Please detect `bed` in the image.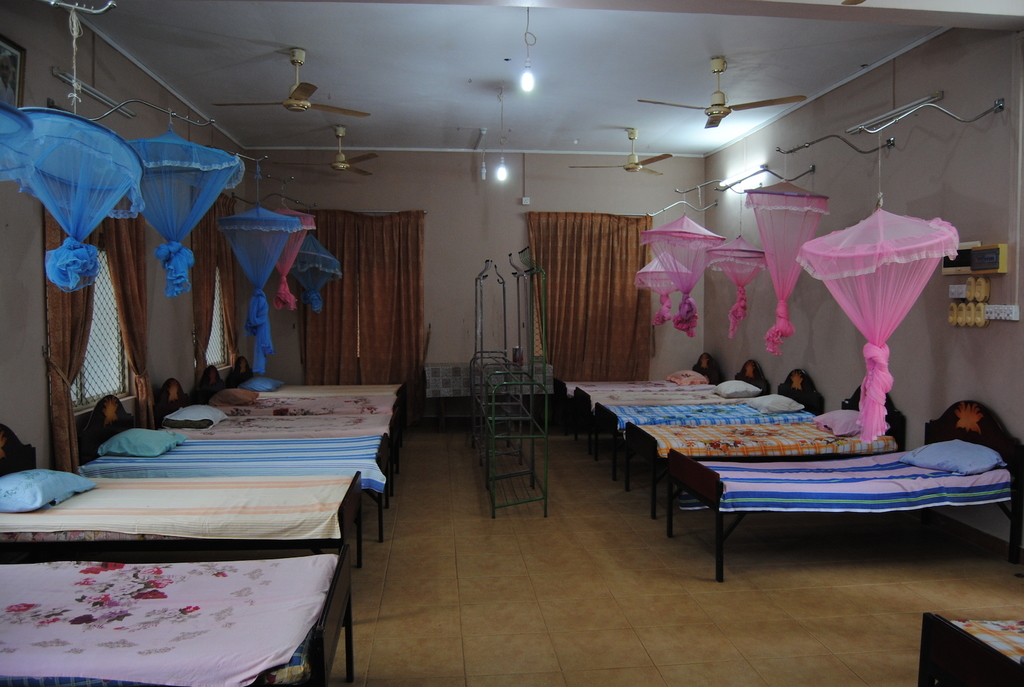
box=[147, 372, 395, 485].
